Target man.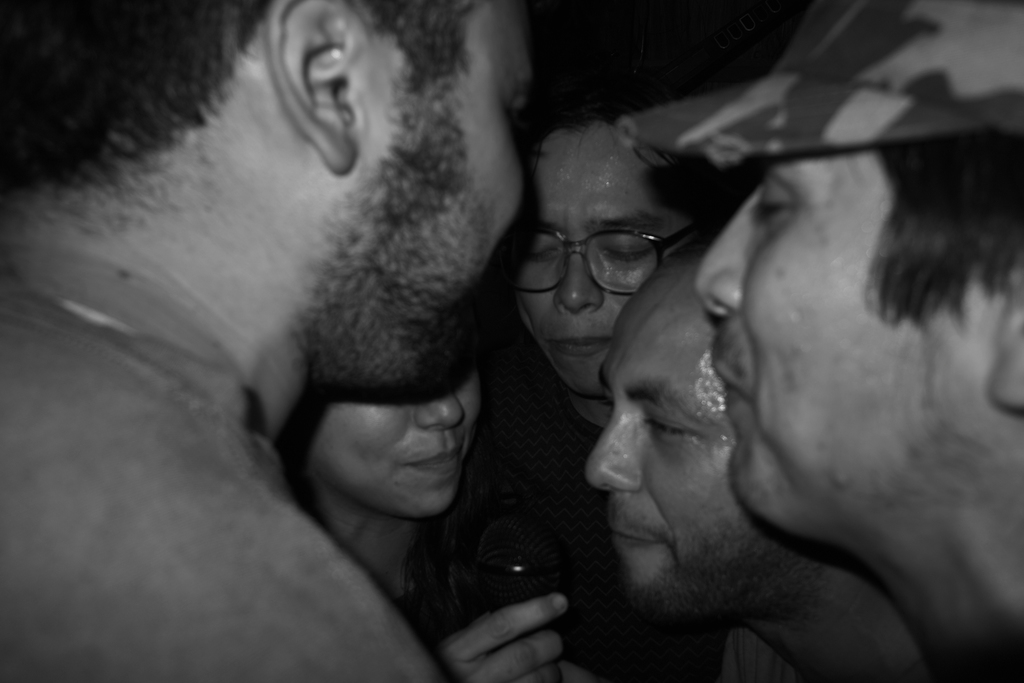
Target region: Rect(586, 238, 924, 682).
